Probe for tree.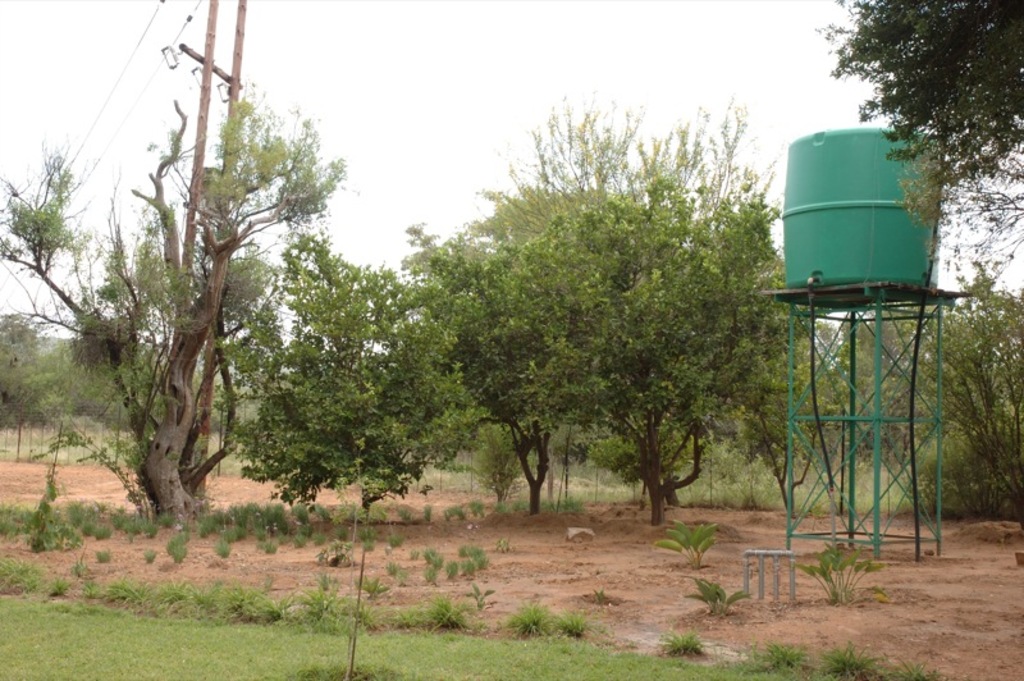
Probe result: box=[257, 241, 485, 543].
